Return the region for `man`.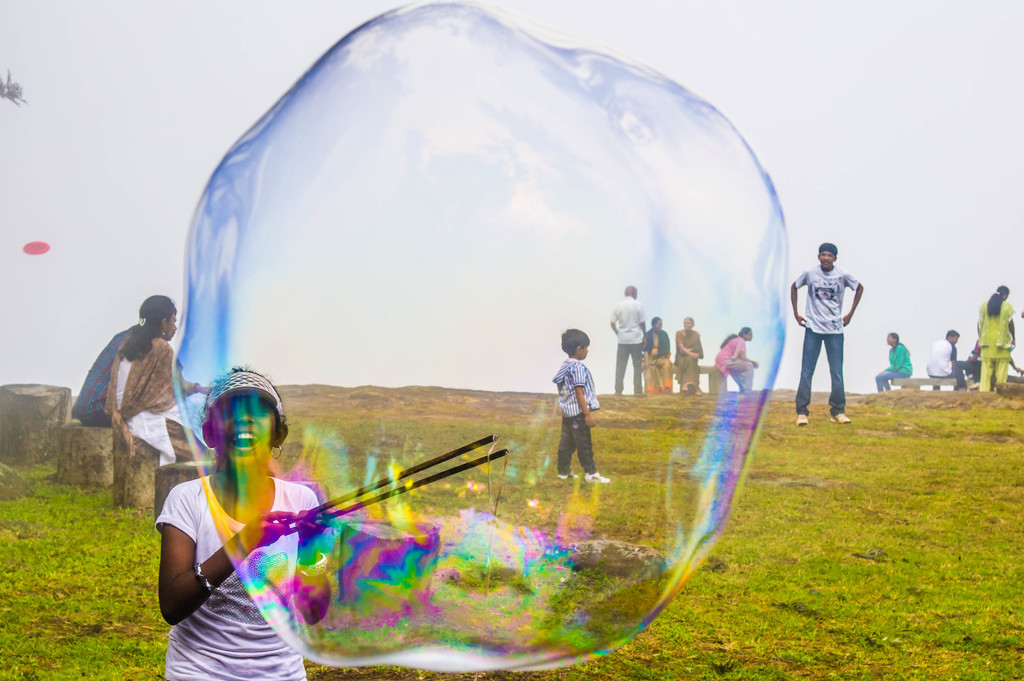
(783,229,867,422).
